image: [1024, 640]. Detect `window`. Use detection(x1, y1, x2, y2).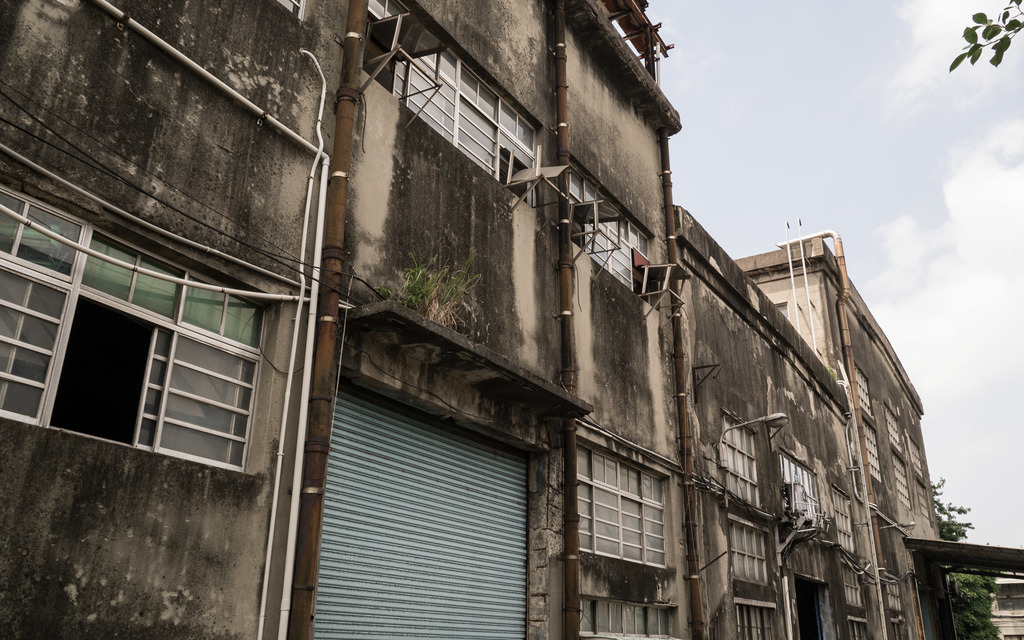
detection(280, 0, 305, 20).
